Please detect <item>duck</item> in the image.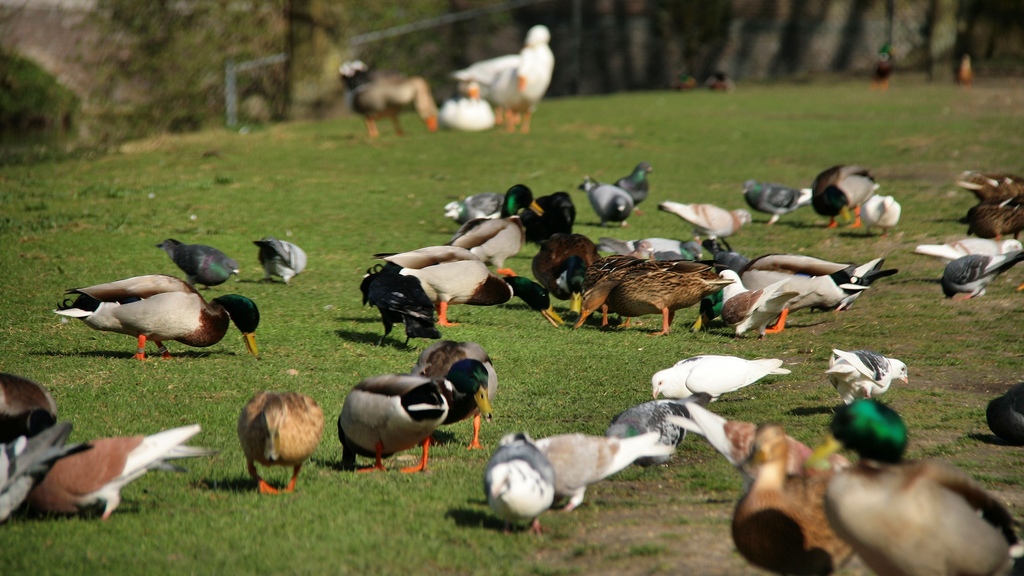
rect(331, 62, 438, 138).
